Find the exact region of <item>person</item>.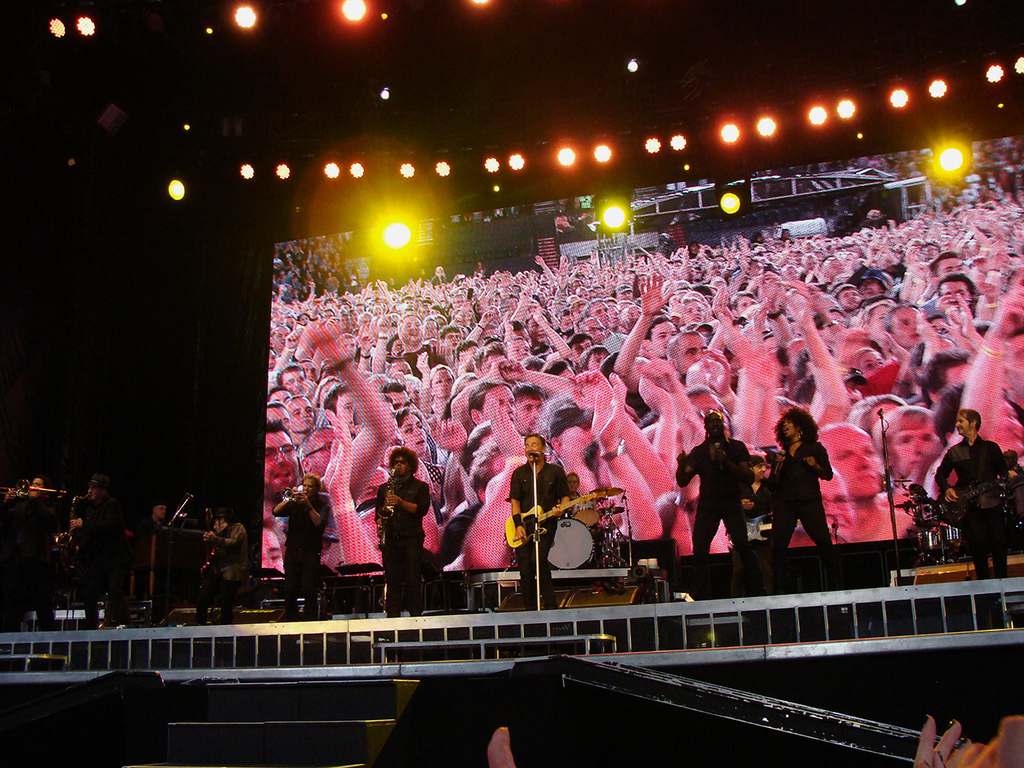
Exact region: Rect(673, 412, 758, 598).
